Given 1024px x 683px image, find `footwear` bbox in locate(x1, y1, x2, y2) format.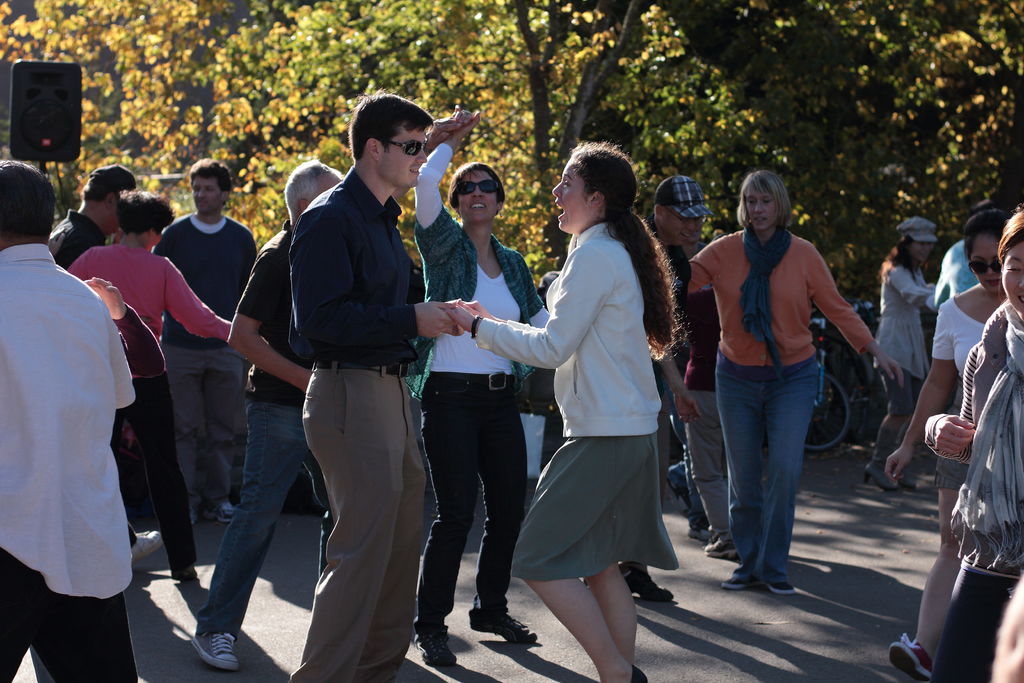
locate(131, 530, 160, 561).
